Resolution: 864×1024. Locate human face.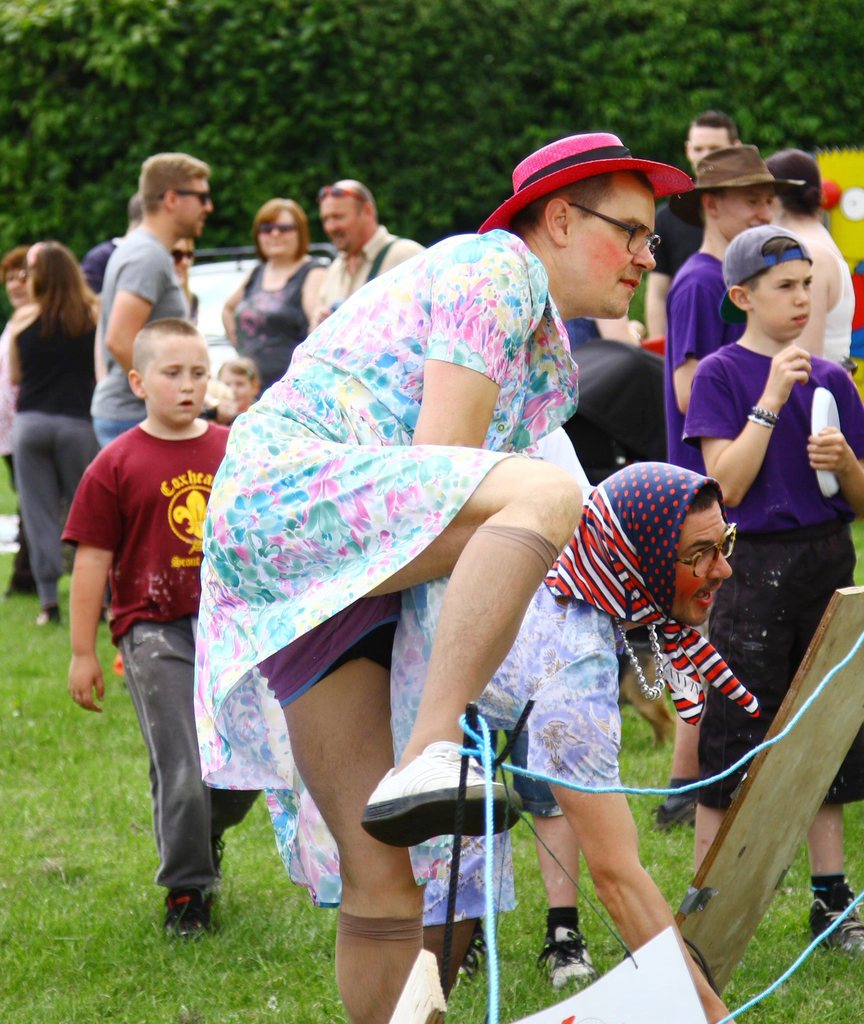
box=[170, 171, 214, 234].
